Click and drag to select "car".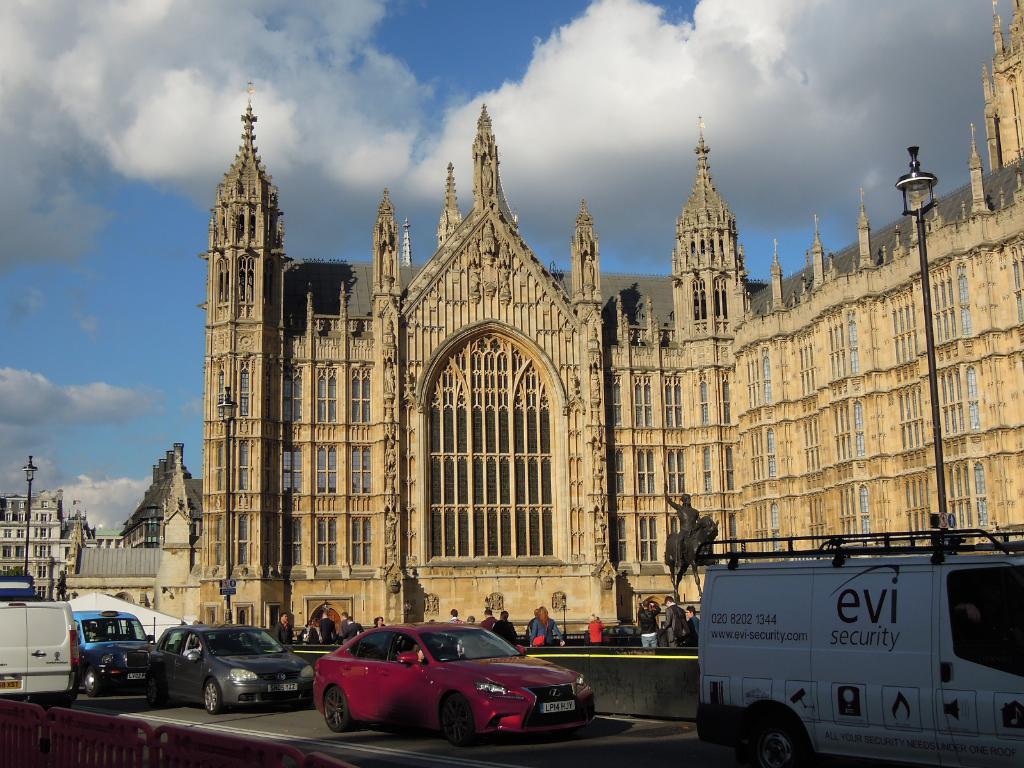
Selection: <region>295, 631, 584, 748</region>.
